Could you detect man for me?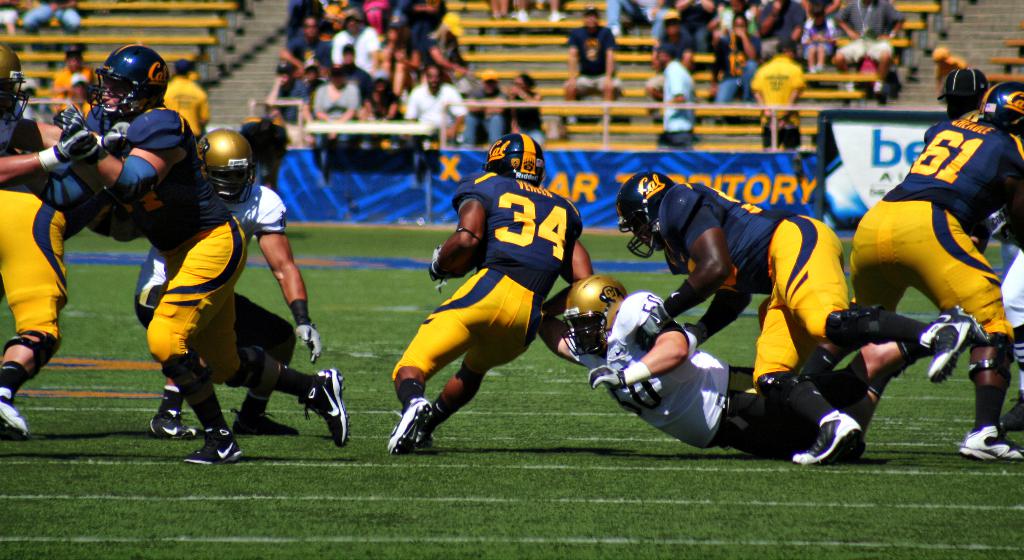
Detection result: left=1001, top=244, right=1023, bottom=451.
